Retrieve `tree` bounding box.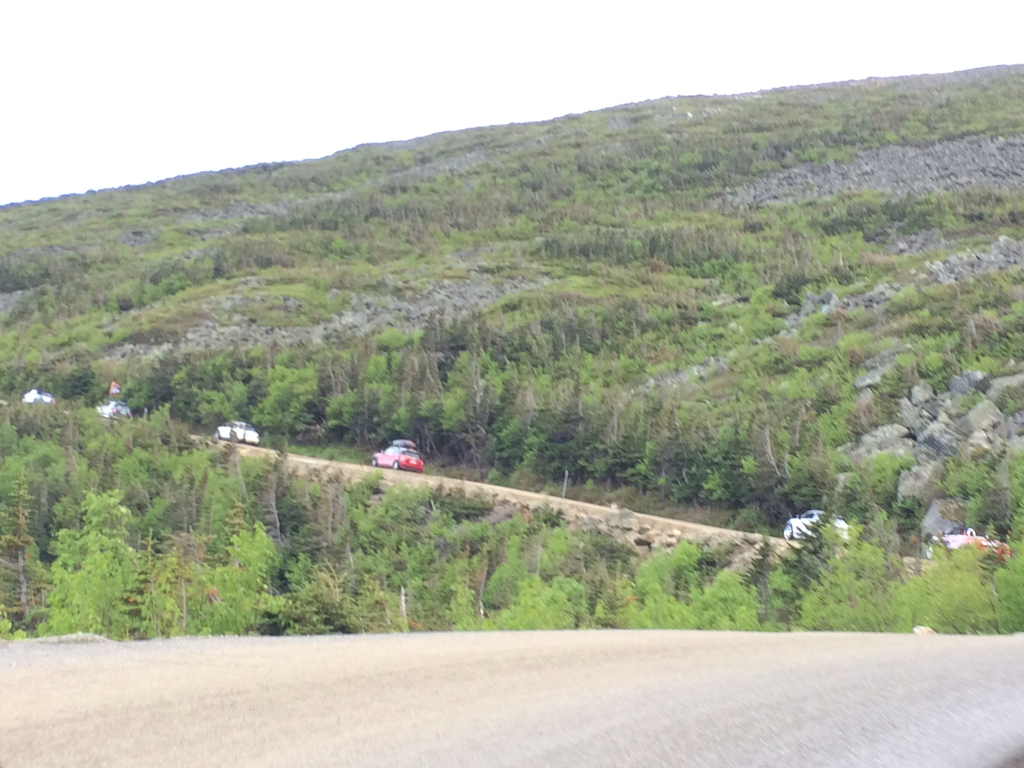
Bounding box: 71,390,136,523.
